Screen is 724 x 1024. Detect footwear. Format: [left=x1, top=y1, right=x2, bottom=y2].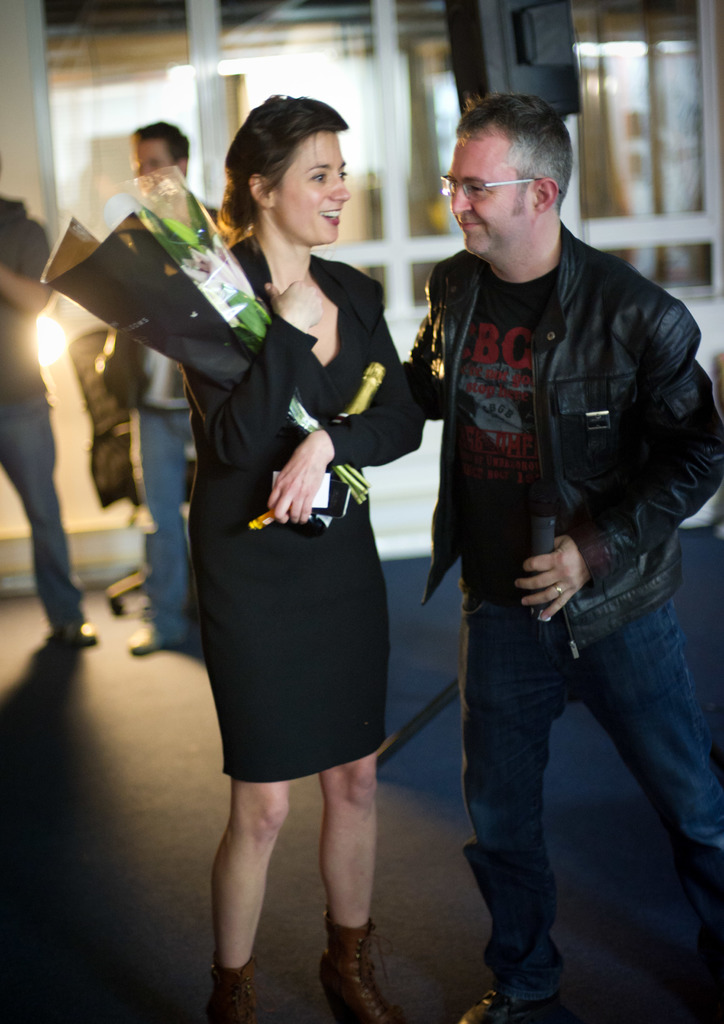
[left=205, top=960, right=270, bottom=1023].
